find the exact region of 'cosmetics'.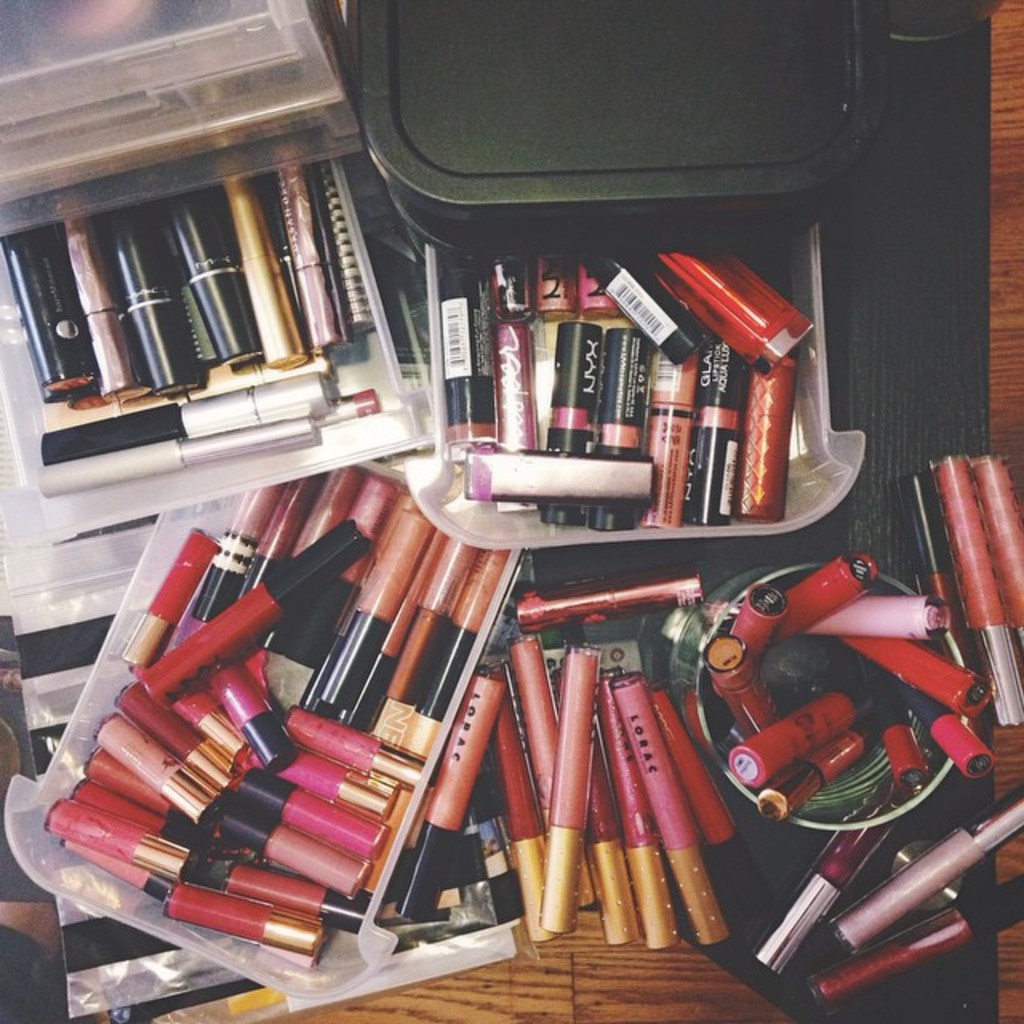
Exact region: [x1=717, y1=674, x2=880, y2=789].
